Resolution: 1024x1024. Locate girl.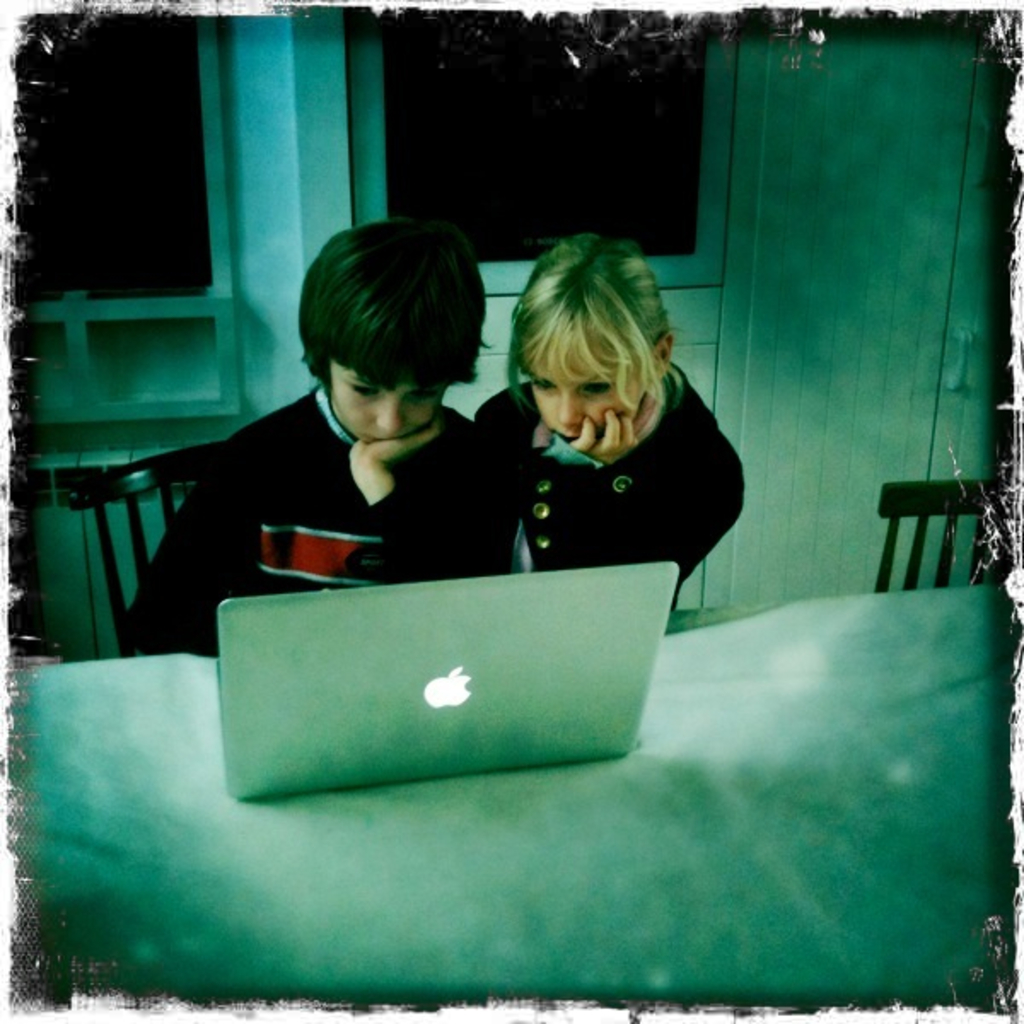
{"x1": 469, "y1": 236, "x2": 746, "y2": 616}.
